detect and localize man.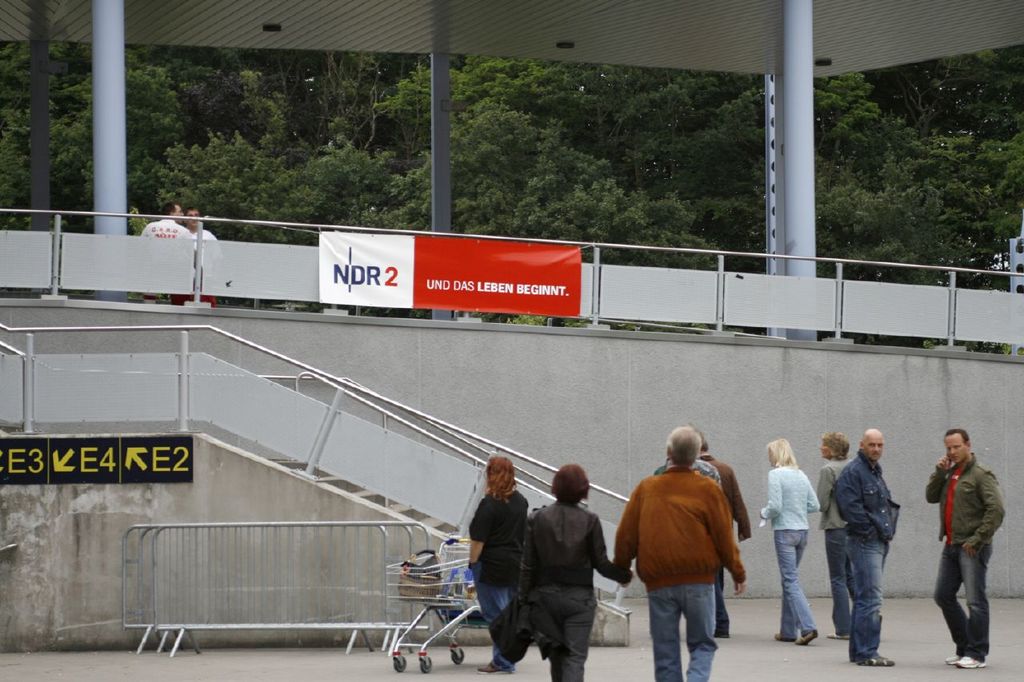
Localized at 190:213:206:237.
